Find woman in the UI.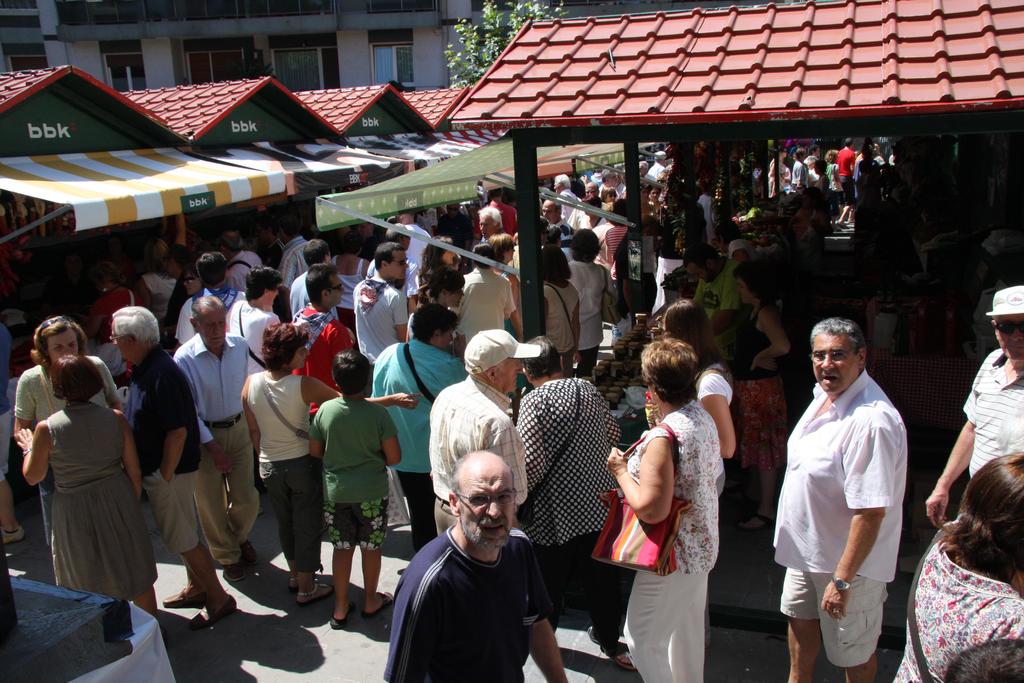
UI element at left=86, top=255, right=156, bottom=388.
